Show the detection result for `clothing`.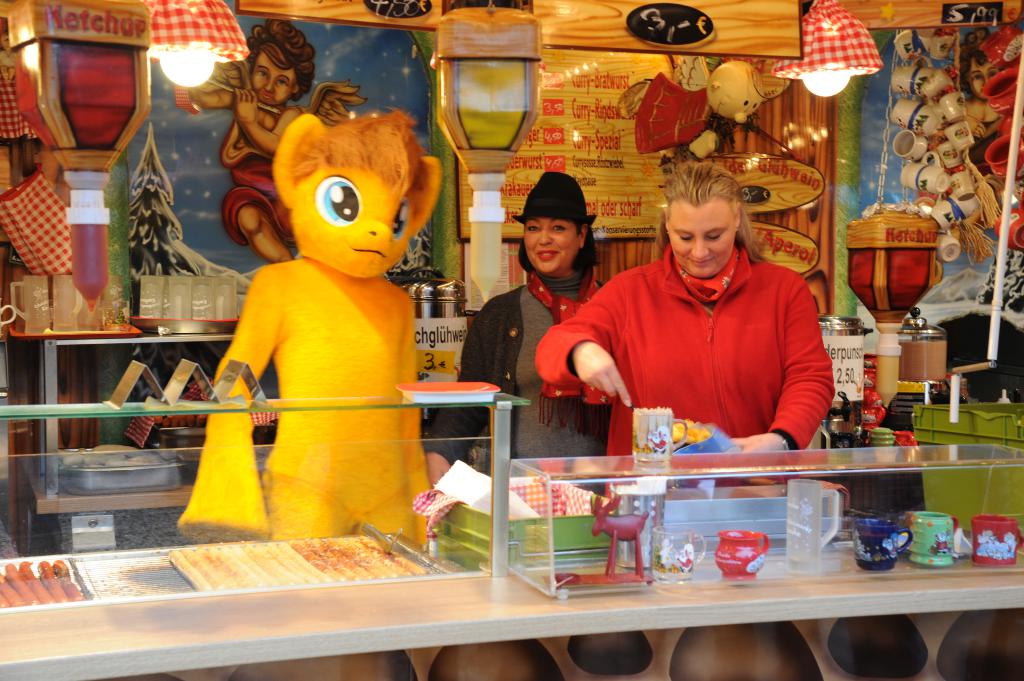
rect(202, 200, 440, 544).
